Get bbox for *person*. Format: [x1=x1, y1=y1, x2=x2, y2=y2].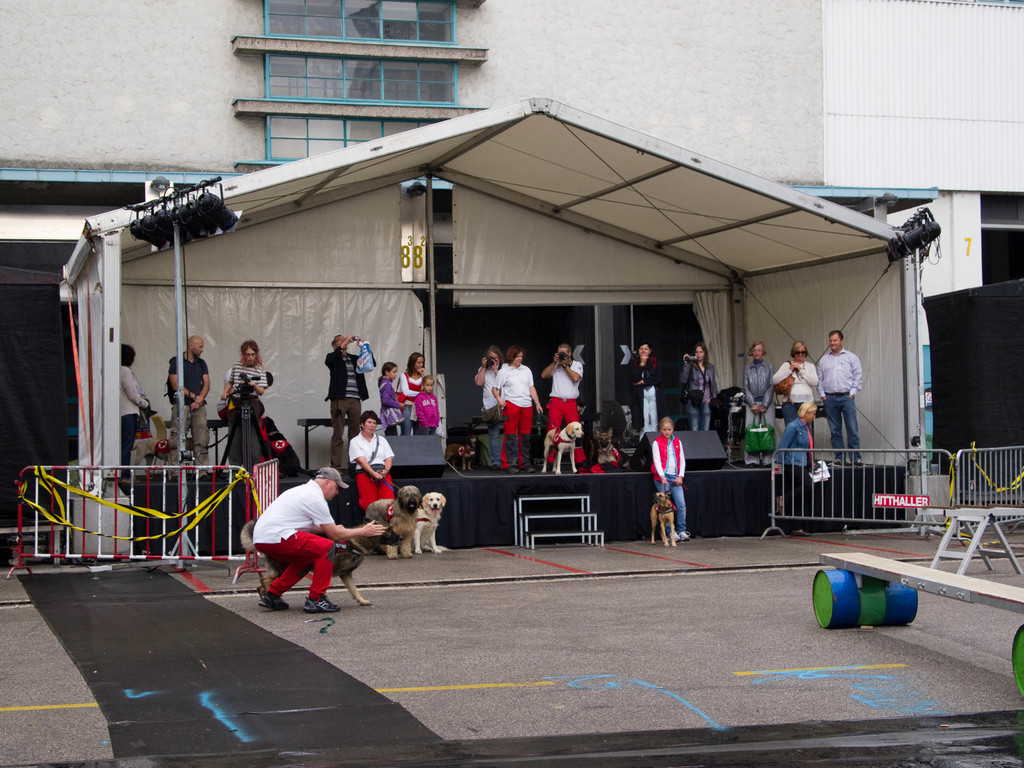
[x1=399, y1=355, x2=447, y2=439].
